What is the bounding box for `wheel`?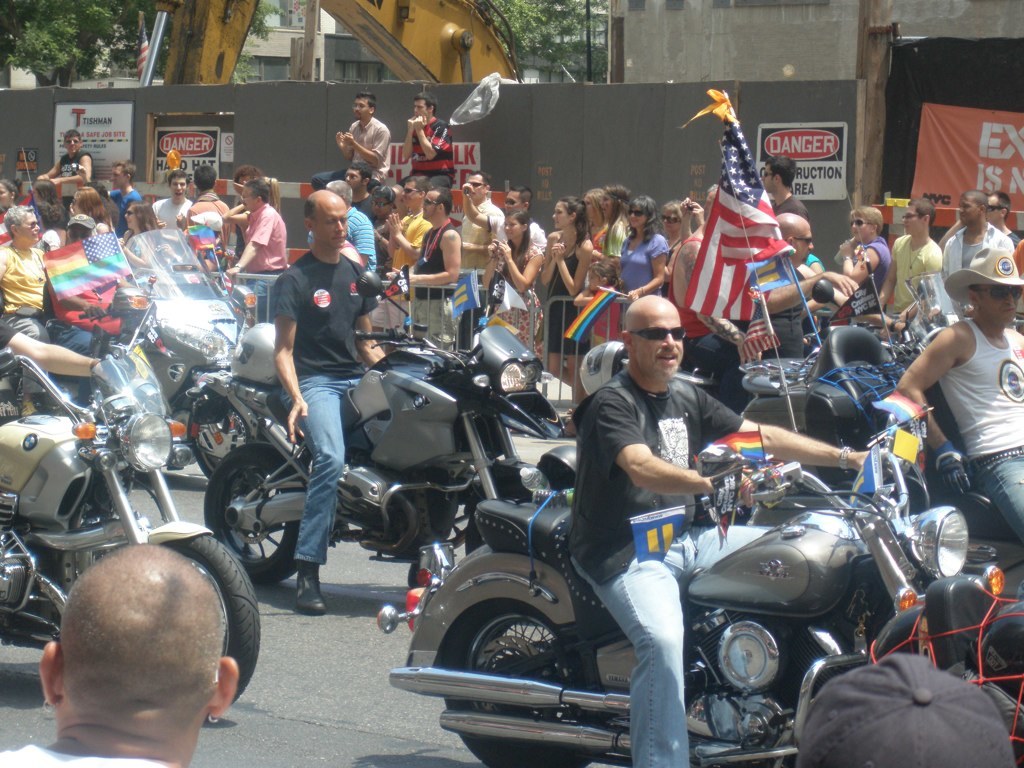
pyautogui.locateOnScreen(435, 596, 594, 767).
